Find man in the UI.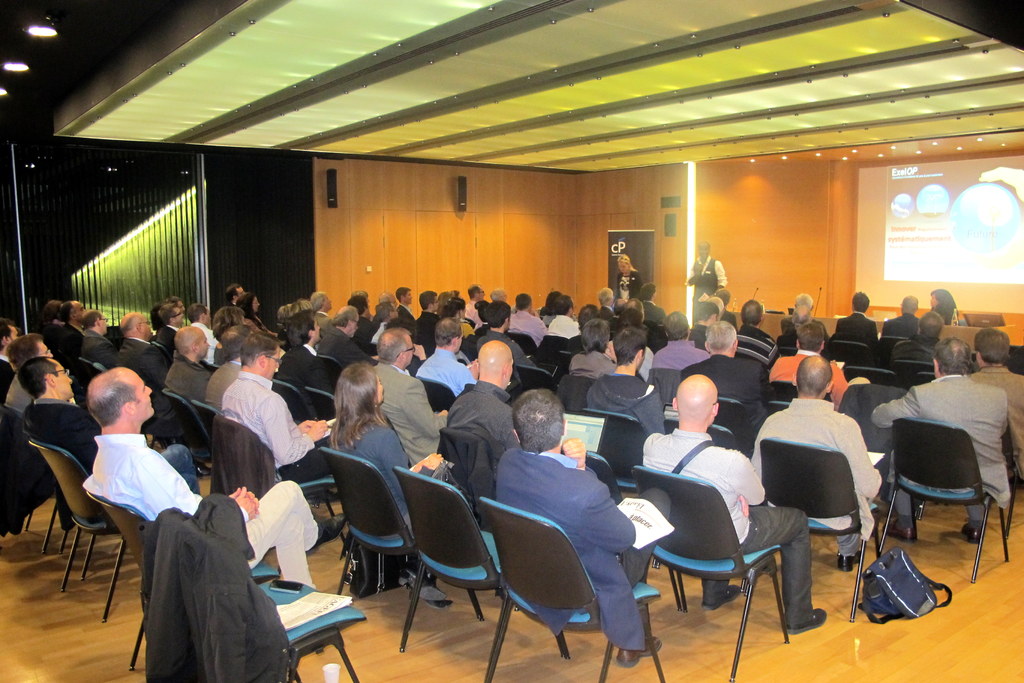
UI element at (x1=643, y1=374, x2=828, y2=635).
